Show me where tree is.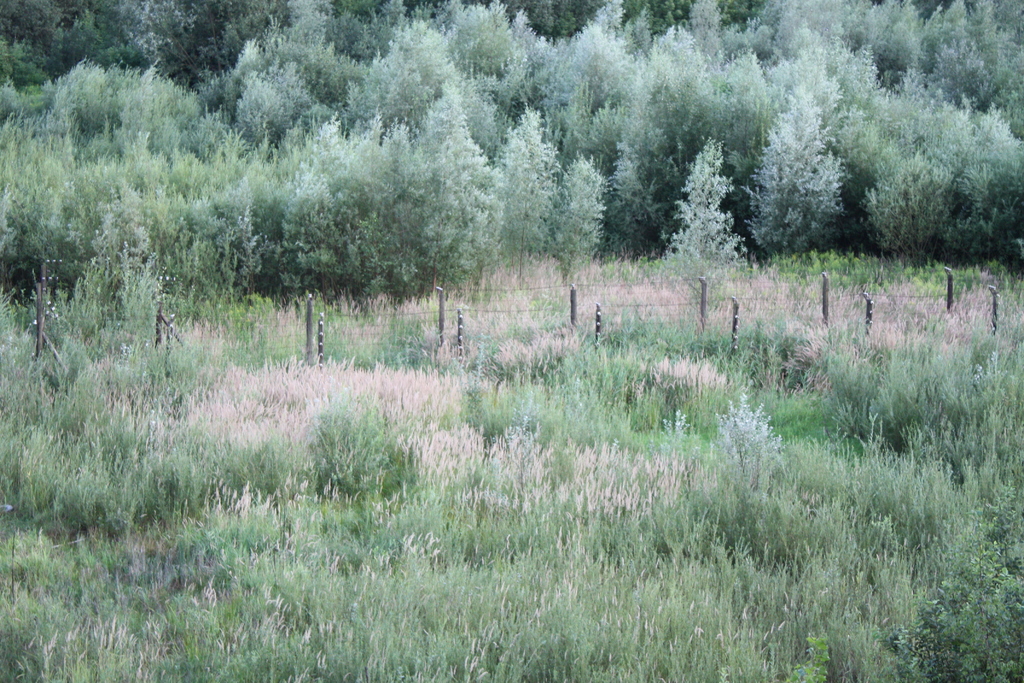
tree is at 76/58/209/161.
